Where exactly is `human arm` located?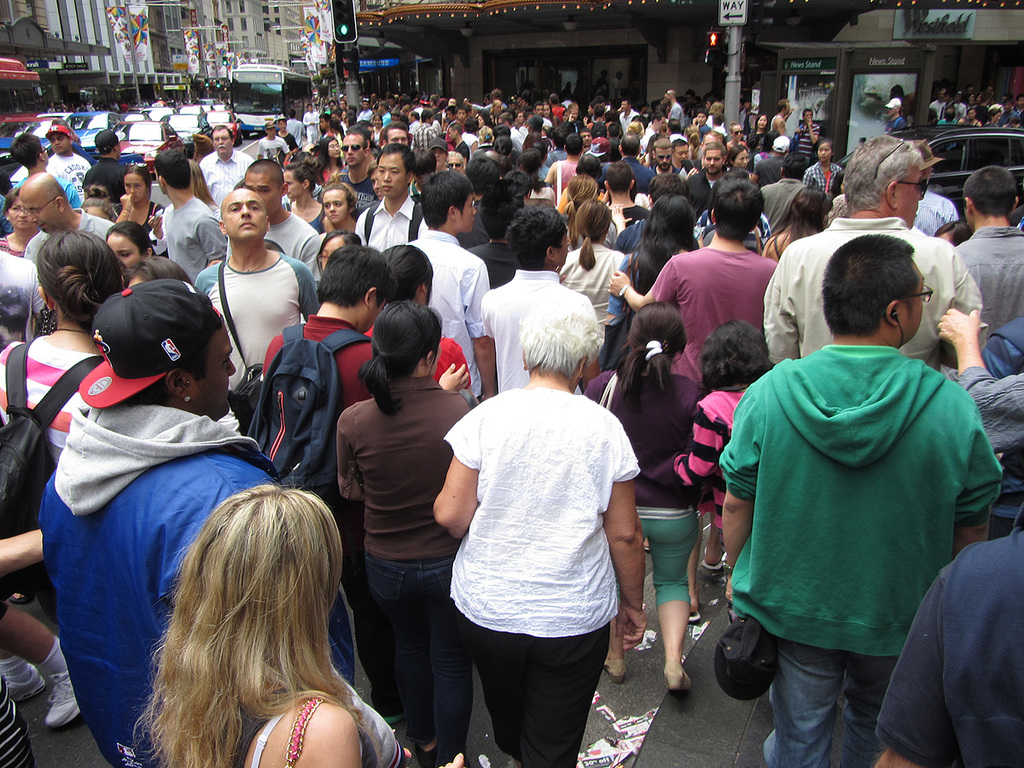
Its bounding box is region(312, 111, 322, 128).
